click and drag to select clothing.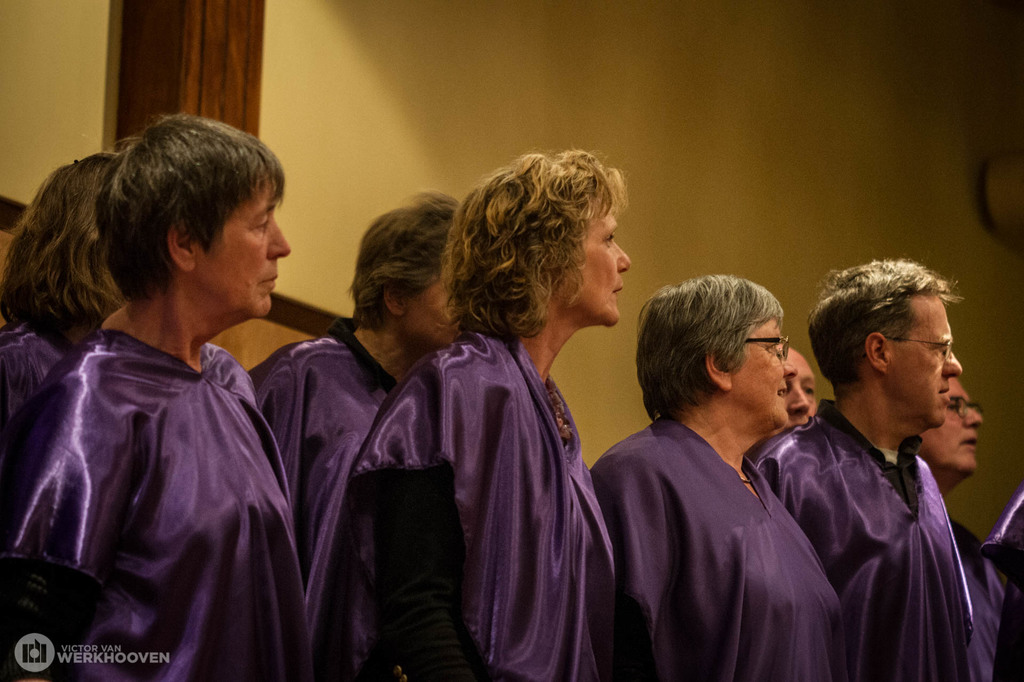
Selection: [left=751, top=403, right=980, bottom=674].
